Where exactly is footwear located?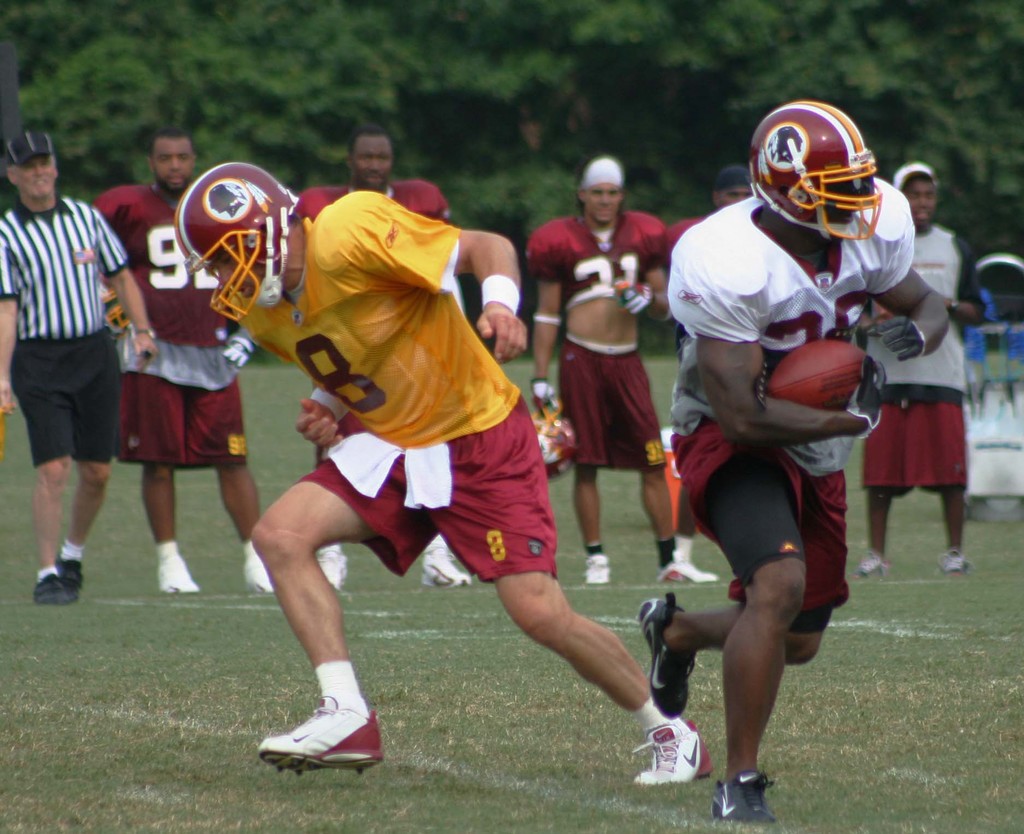
Its bounding box is rect(242, 543, 279, 600).
